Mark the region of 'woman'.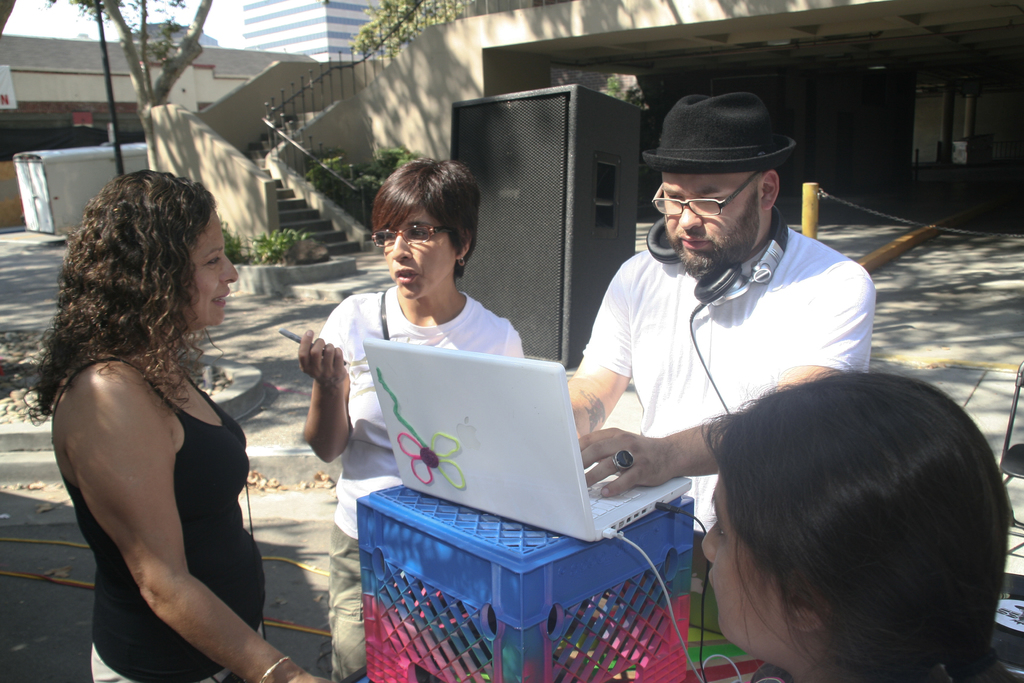
Region: left=698, top=358, right=1022, bottom=682.
